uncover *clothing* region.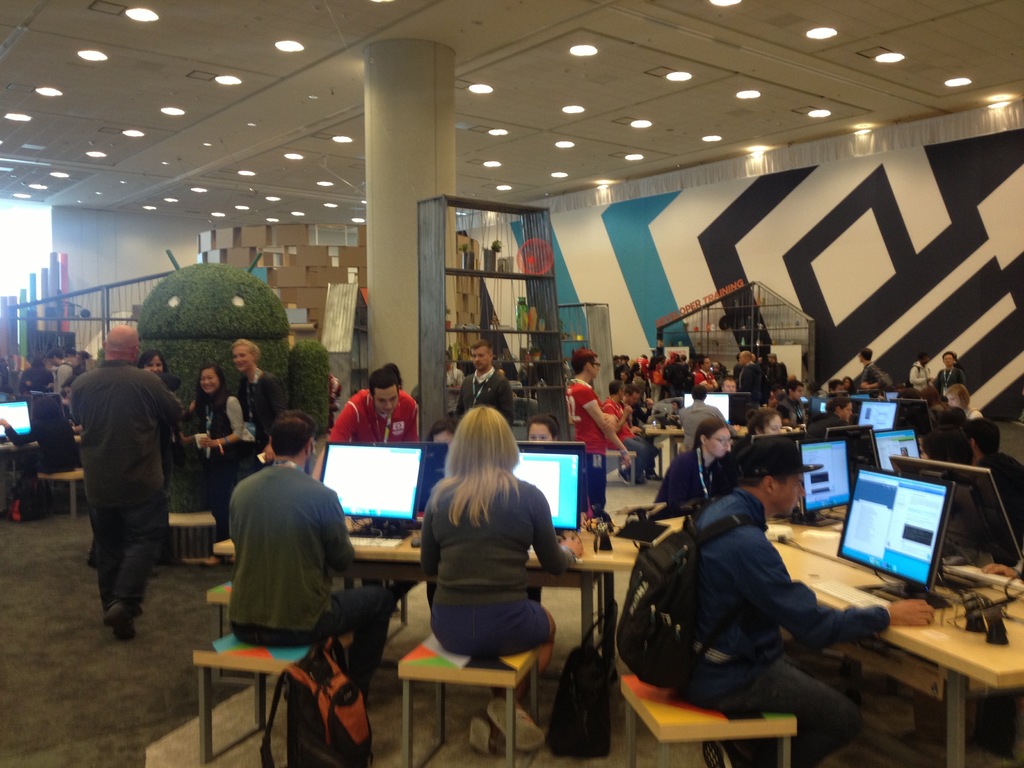
Uncovered: 730,355,764,399.
